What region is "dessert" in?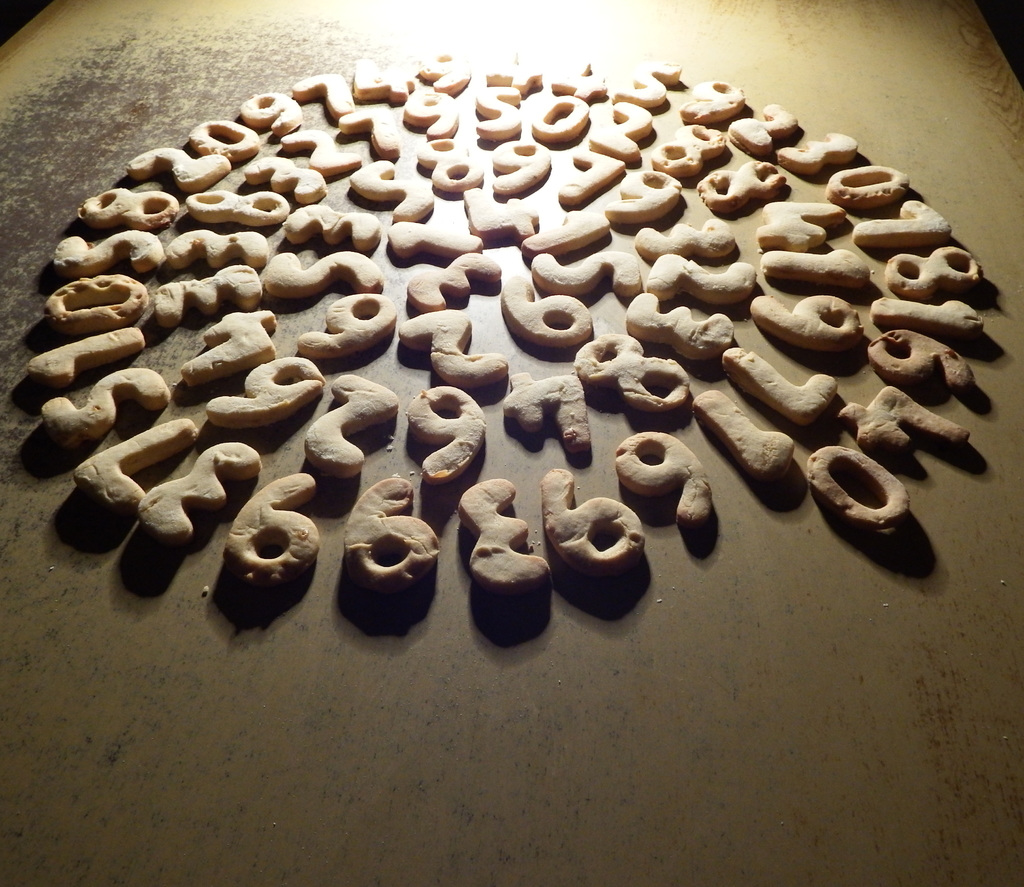
<bbox>294, 70, 352, 119</bbox>.
